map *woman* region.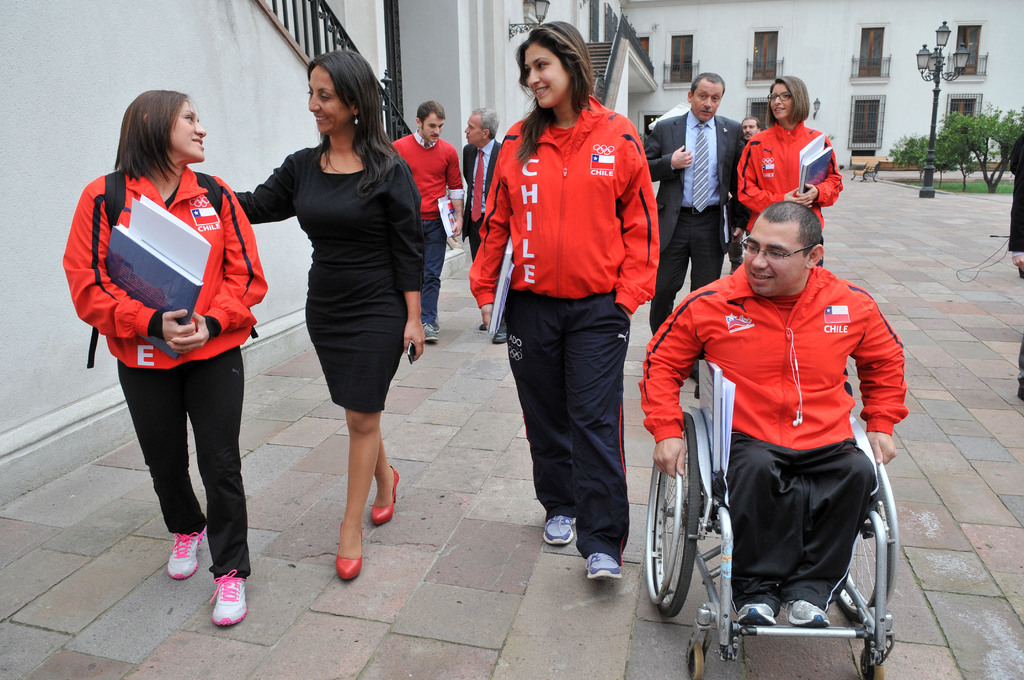
Mapped to x1=464 y1=17 x2=664 y2=579.
